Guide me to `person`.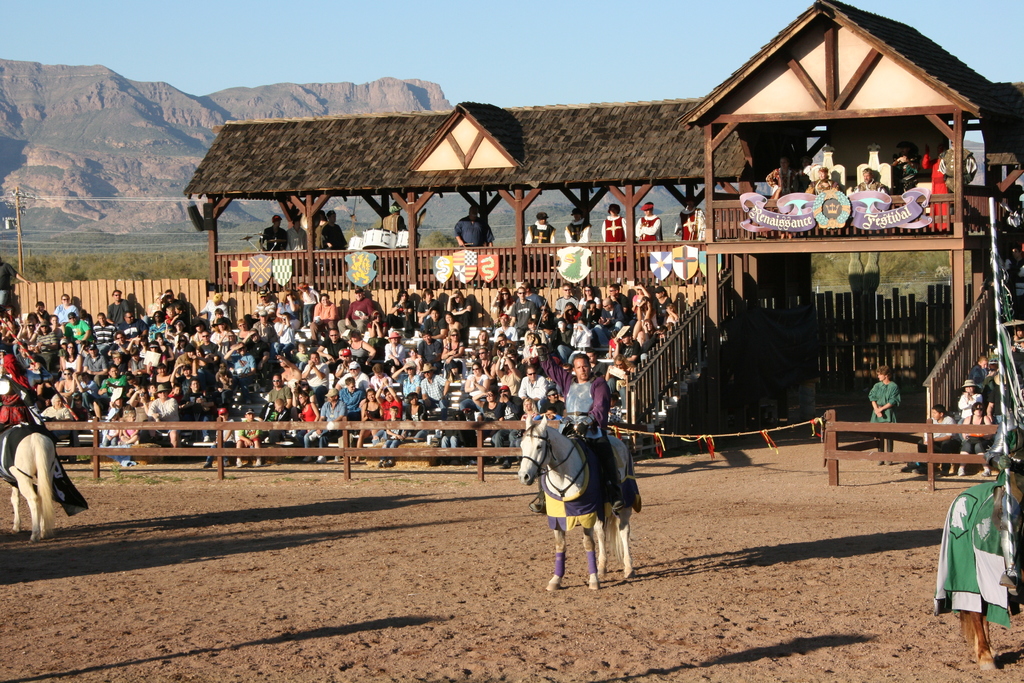
Guidance: bbox(639, 204, 665, 252).
